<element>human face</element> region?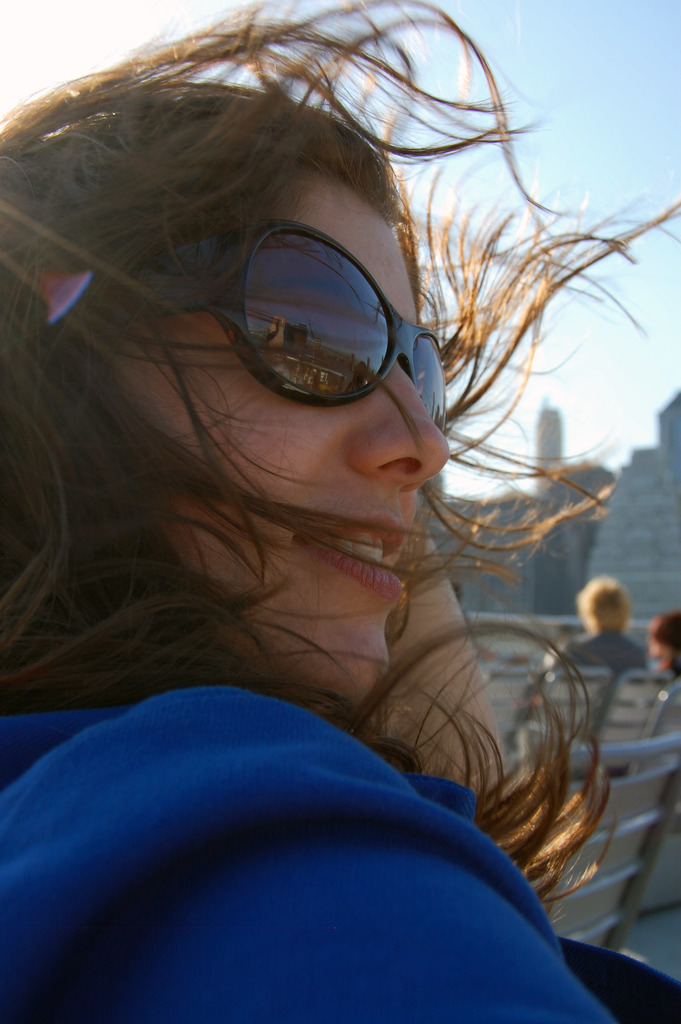
(105, 157, 448, 687)
